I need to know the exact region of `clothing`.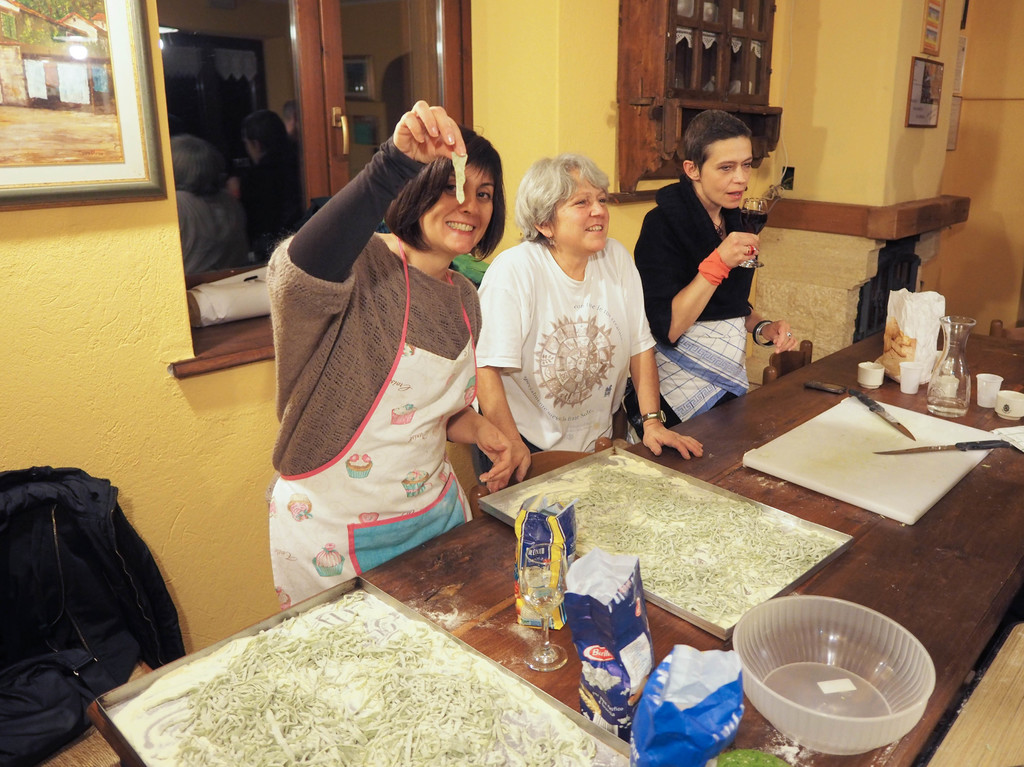
Region: locate(268, 168, 499, 601).
